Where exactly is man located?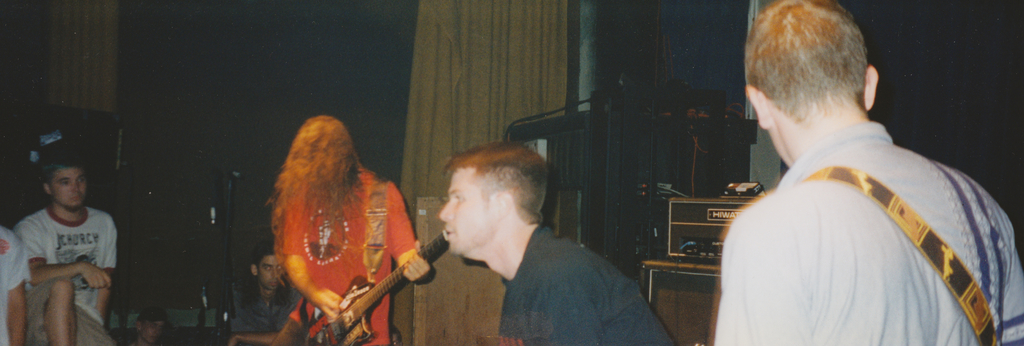
Its bounding box is l=264, t=111, r=432, b=345.
